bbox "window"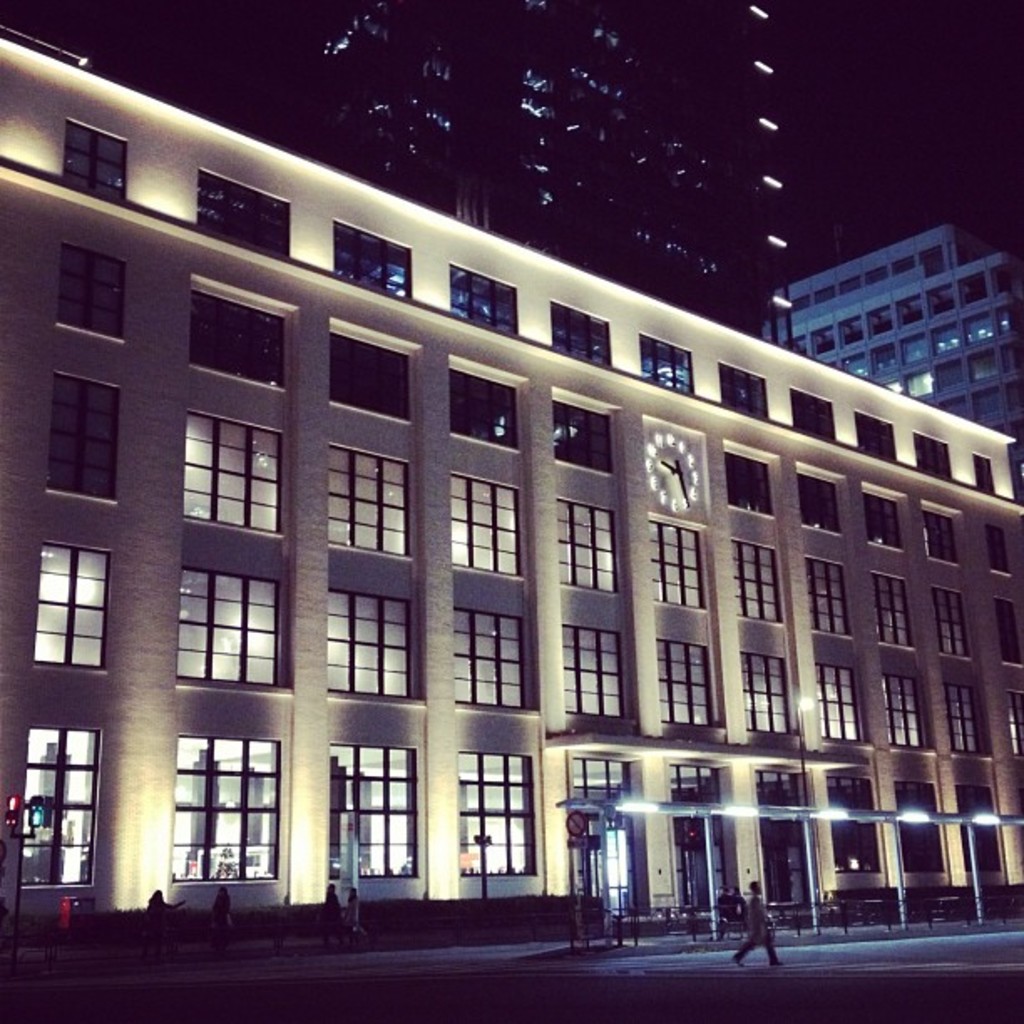
select_region(954, 785, 1006, 875)
